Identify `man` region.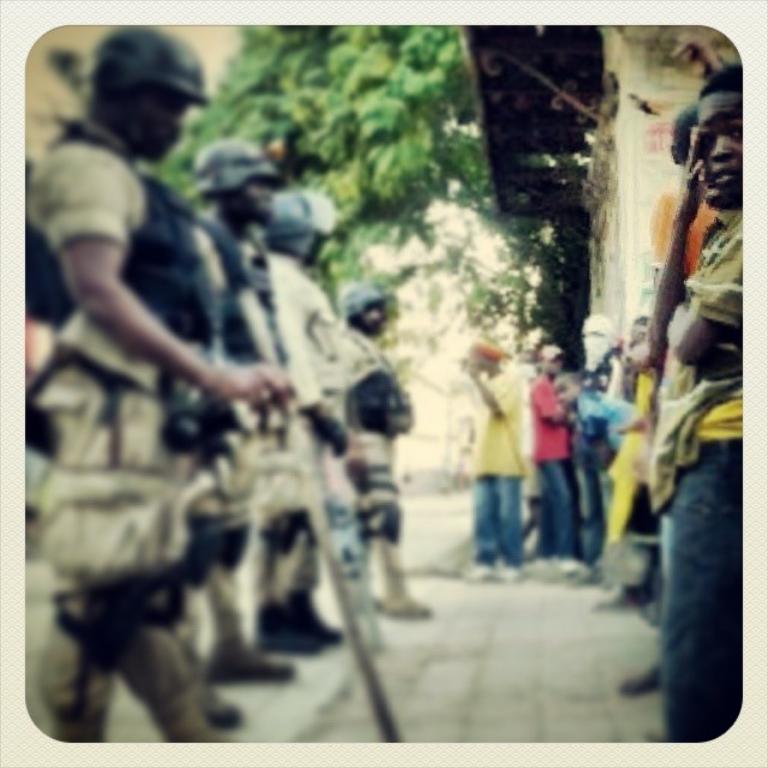
Region: (20,25,332,731).
